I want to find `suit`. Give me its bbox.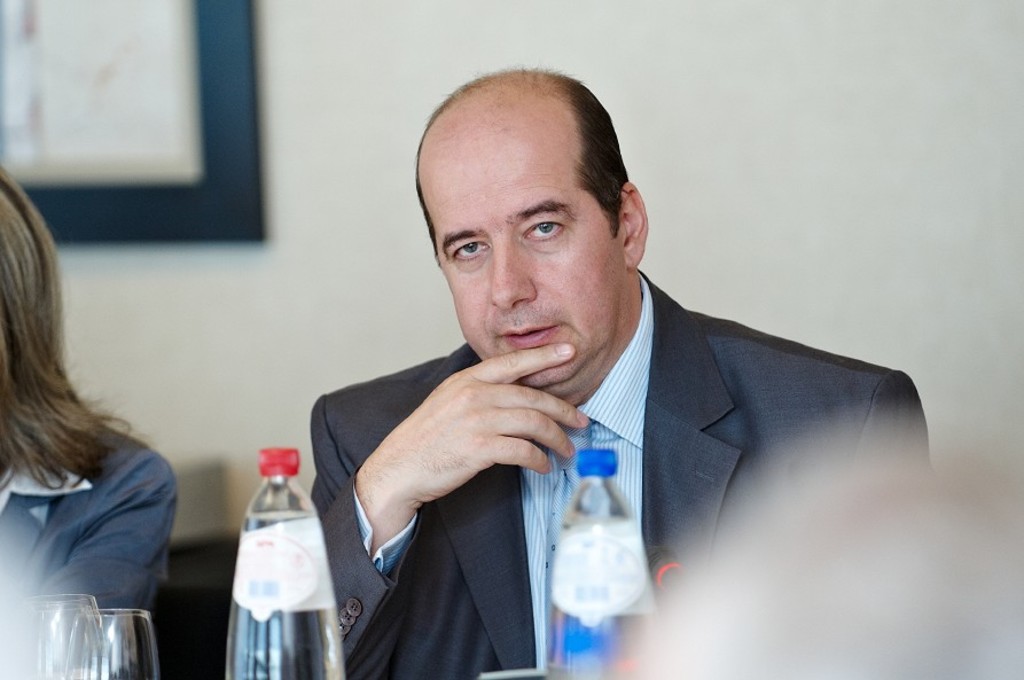
(390,261,878,615).
